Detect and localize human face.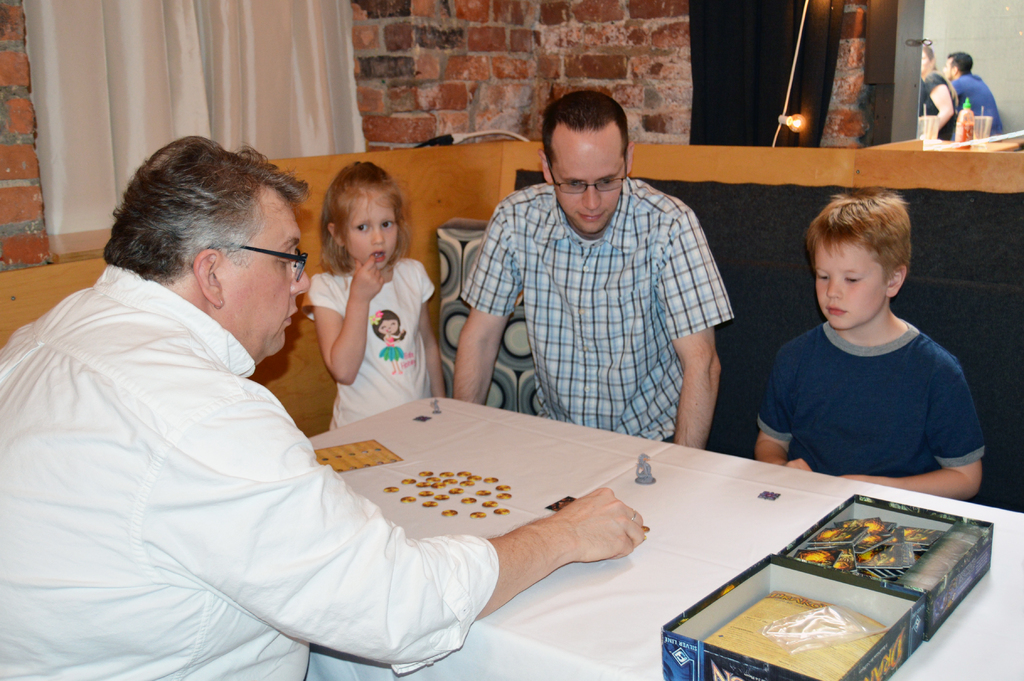
Localized at [234,202,314,355].
